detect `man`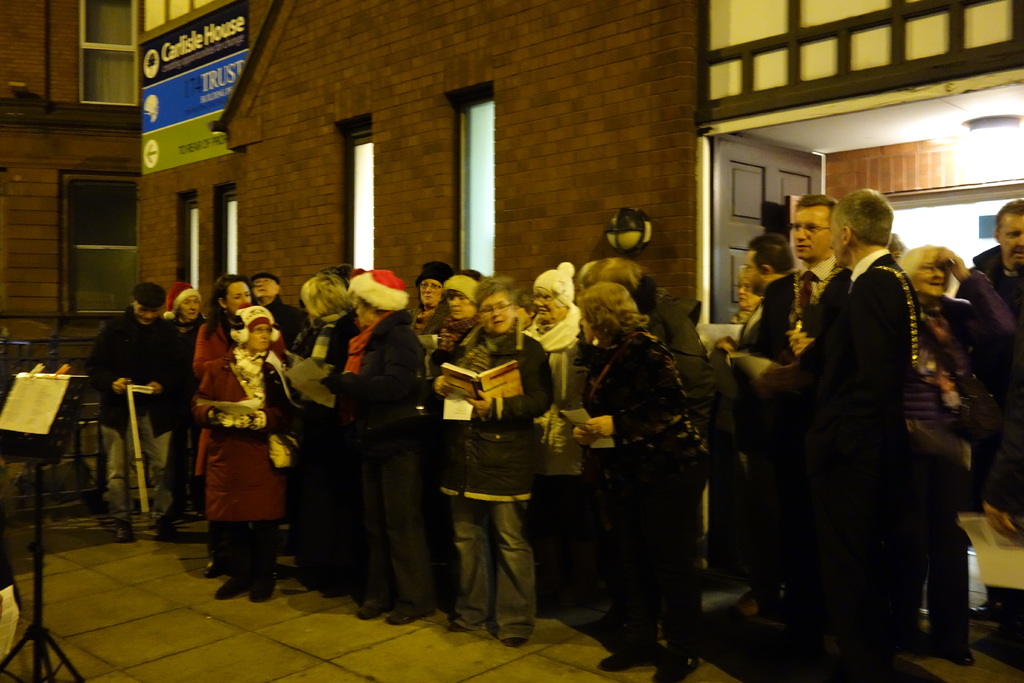
pyautogui.locateOnScreen(737, 238, 803, 304)
